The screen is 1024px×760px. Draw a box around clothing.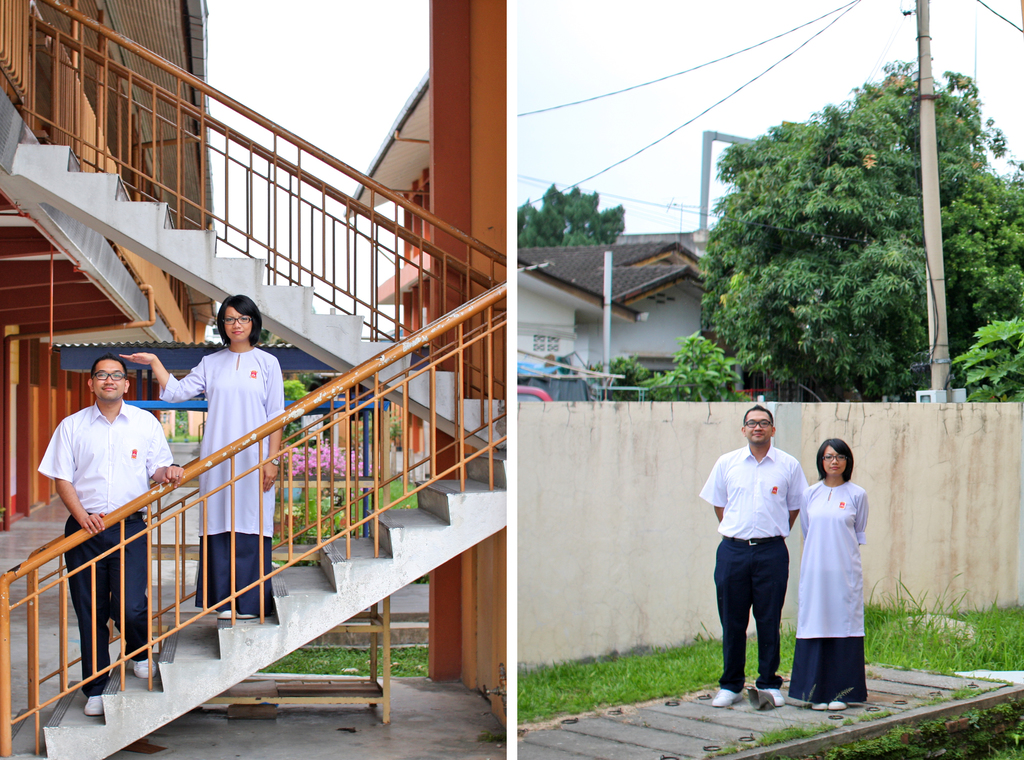
bbox=(703, 446, 808, 540).
